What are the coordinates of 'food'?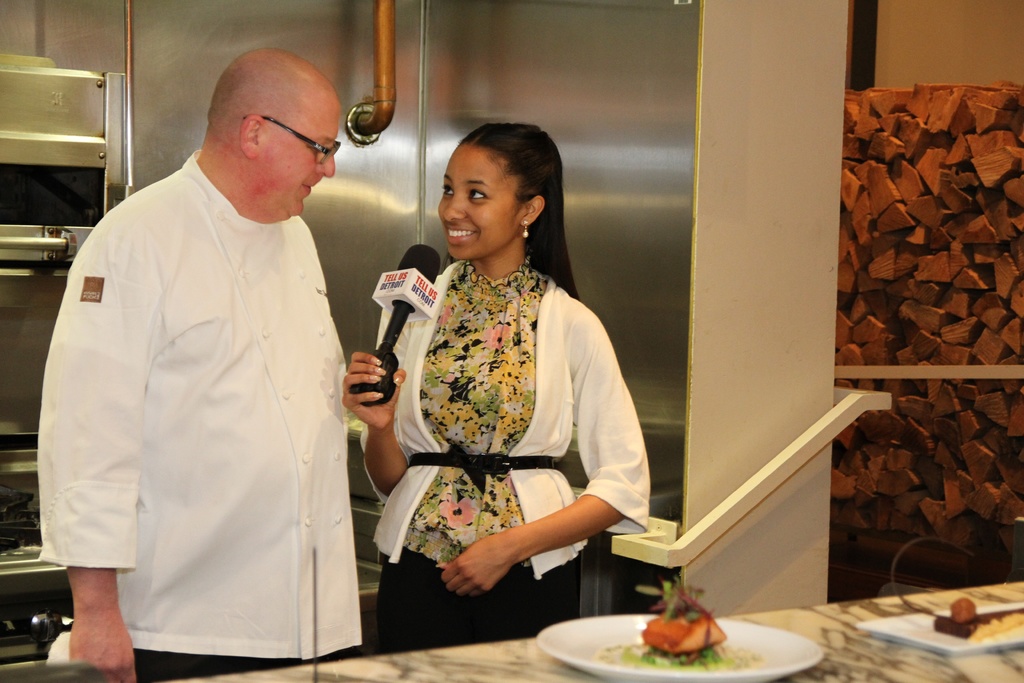
bbox=[933, 594, 1023, 646].
